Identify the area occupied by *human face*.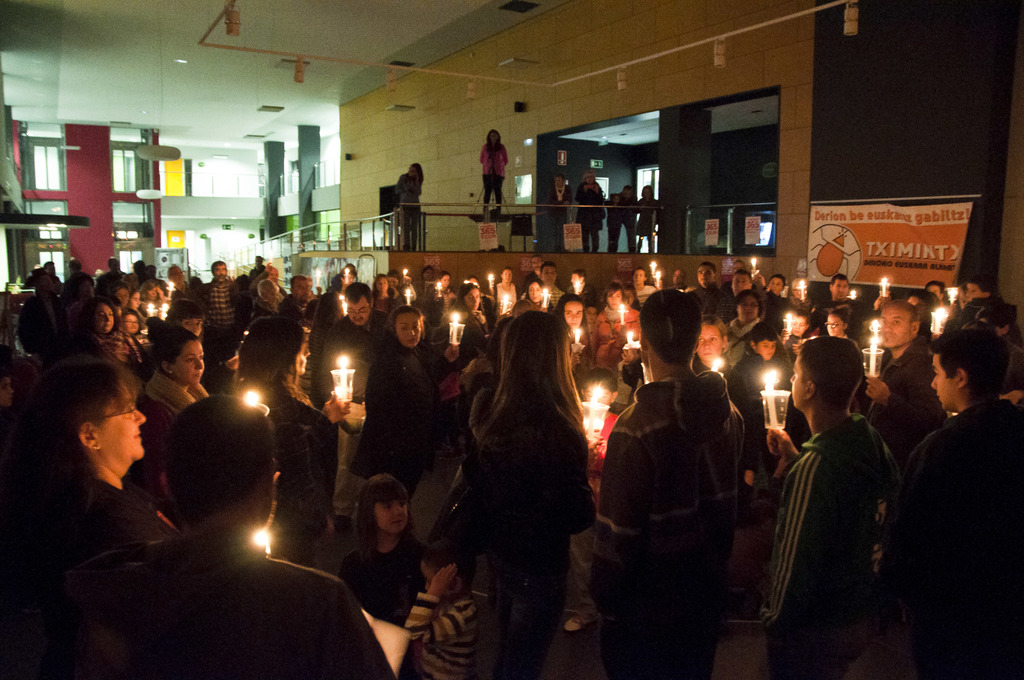
Area: <region>213, 266, 226, 279</region>.
